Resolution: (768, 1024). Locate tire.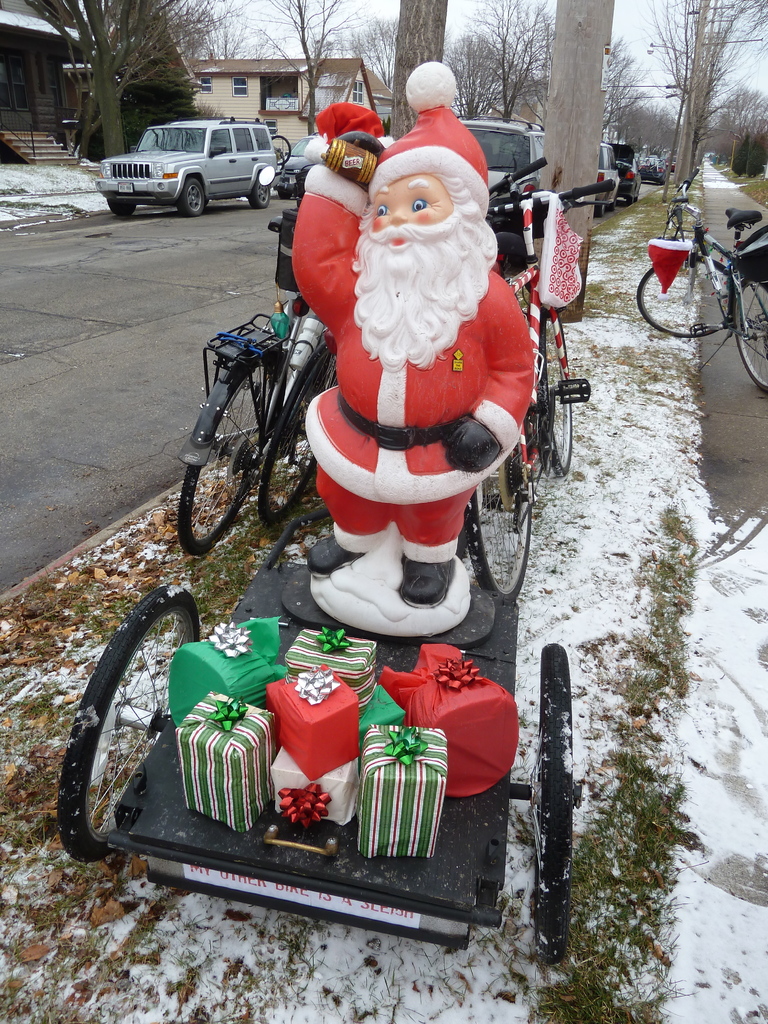
108:202:141:221.
